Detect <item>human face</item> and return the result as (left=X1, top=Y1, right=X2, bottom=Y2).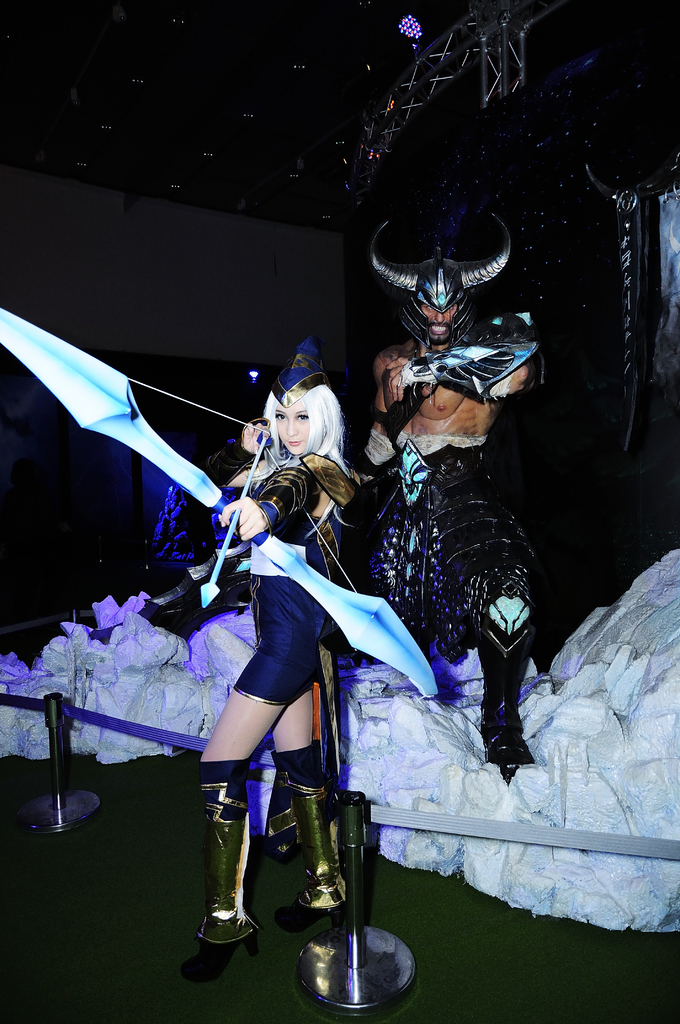
(left=424, top=302, right=457, bottom=333).
